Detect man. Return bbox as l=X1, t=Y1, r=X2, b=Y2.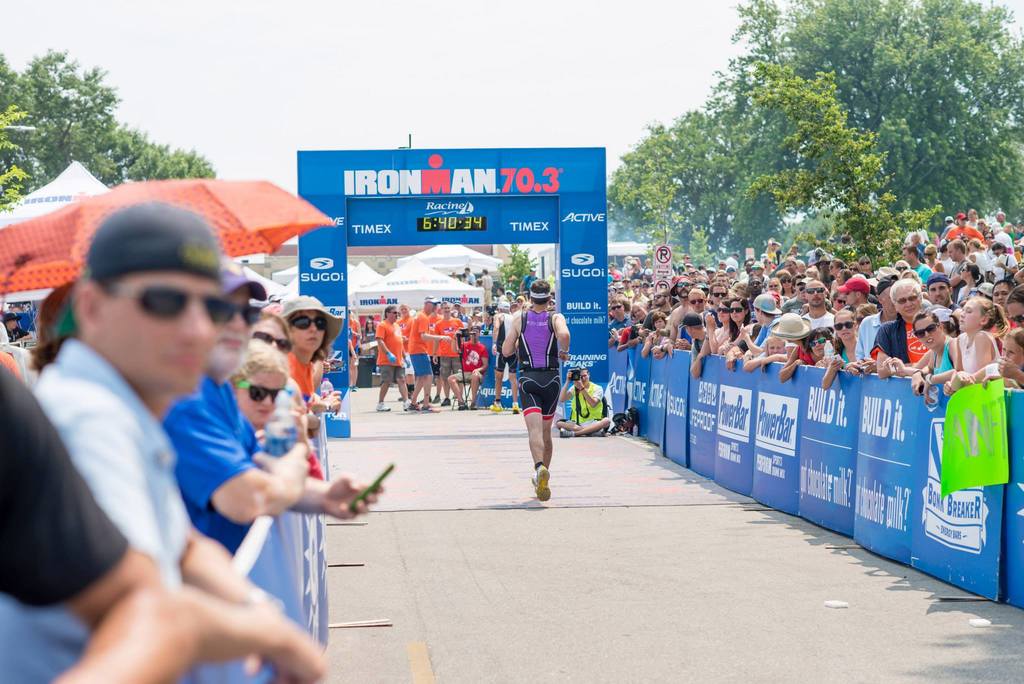
l=557, t=368, r=612, b=436.
